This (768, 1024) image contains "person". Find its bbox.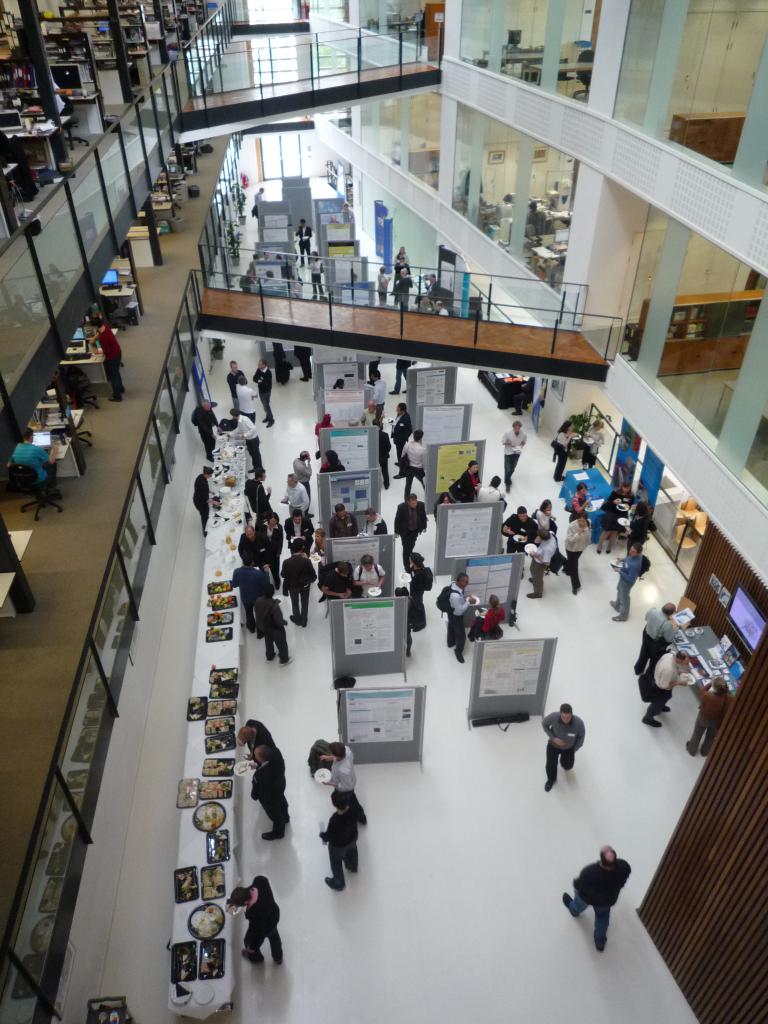
pyautogui.locateOnScreen(229, 870, 289, 968).
